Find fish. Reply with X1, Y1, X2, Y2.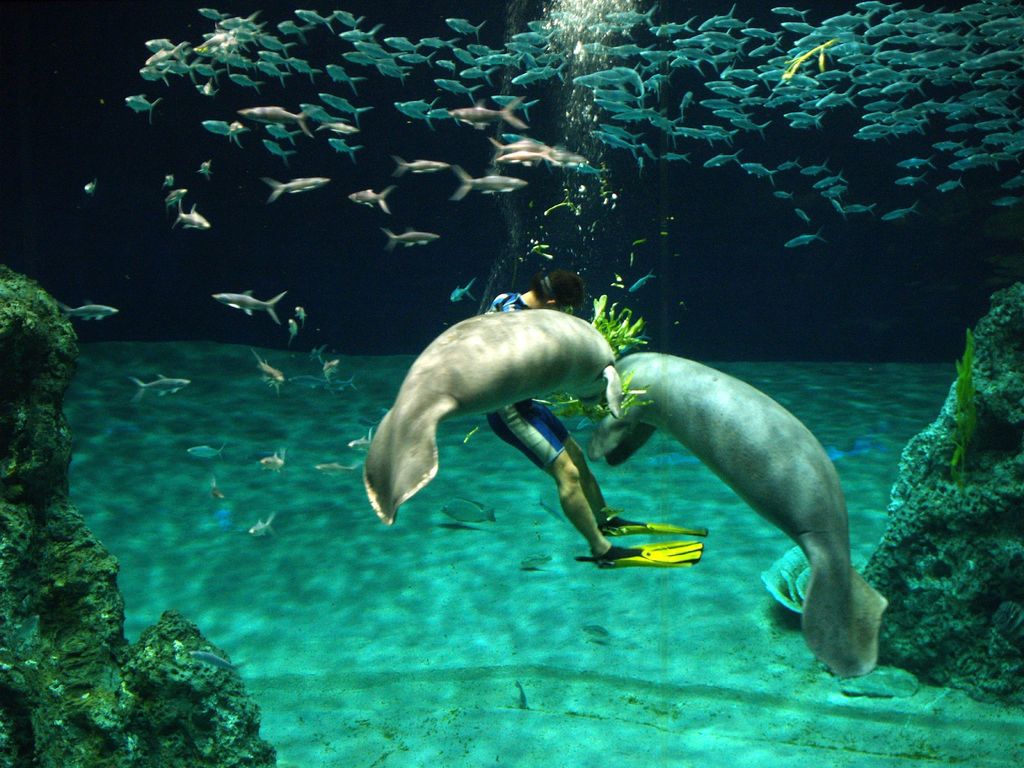
268, 177, 326, 200.
